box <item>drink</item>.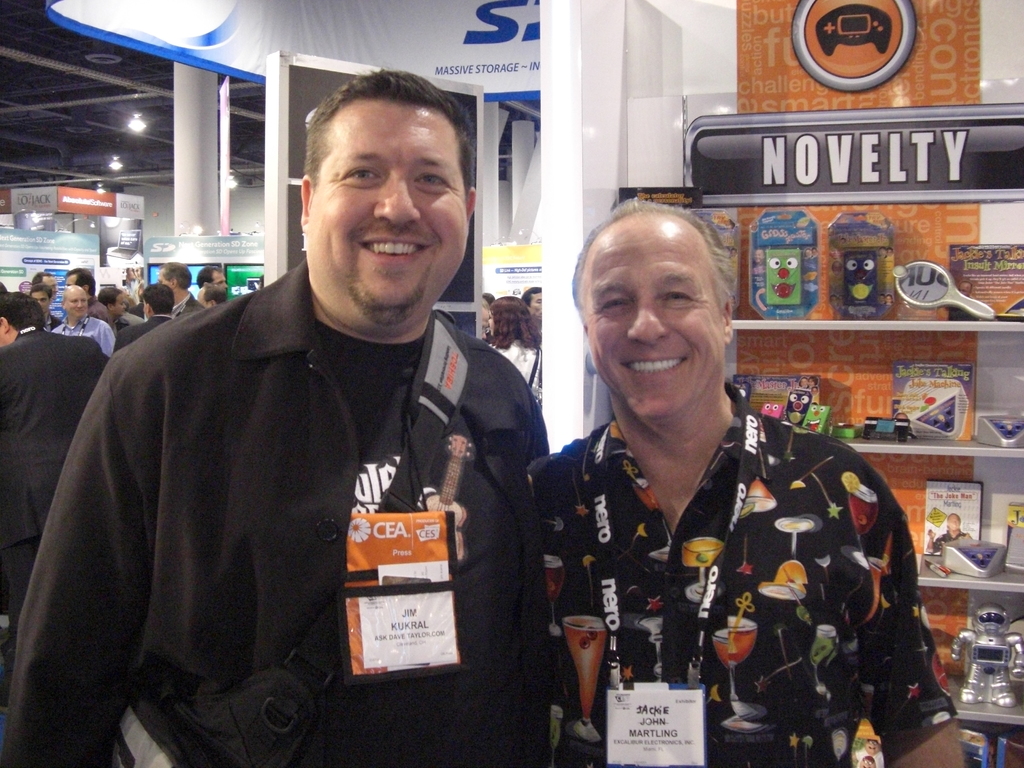
(left=815, top=626, right=840, bottom=691).
